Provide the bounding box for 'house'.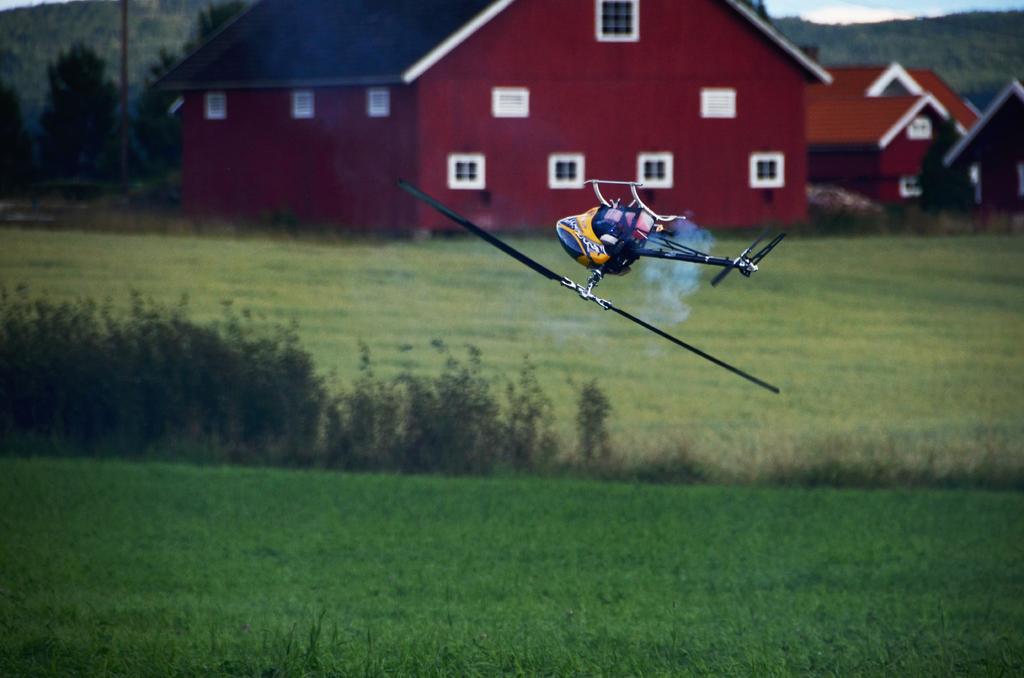
{"x1": 830, "y1": 58, "x2": 930, "y2": 106}.
